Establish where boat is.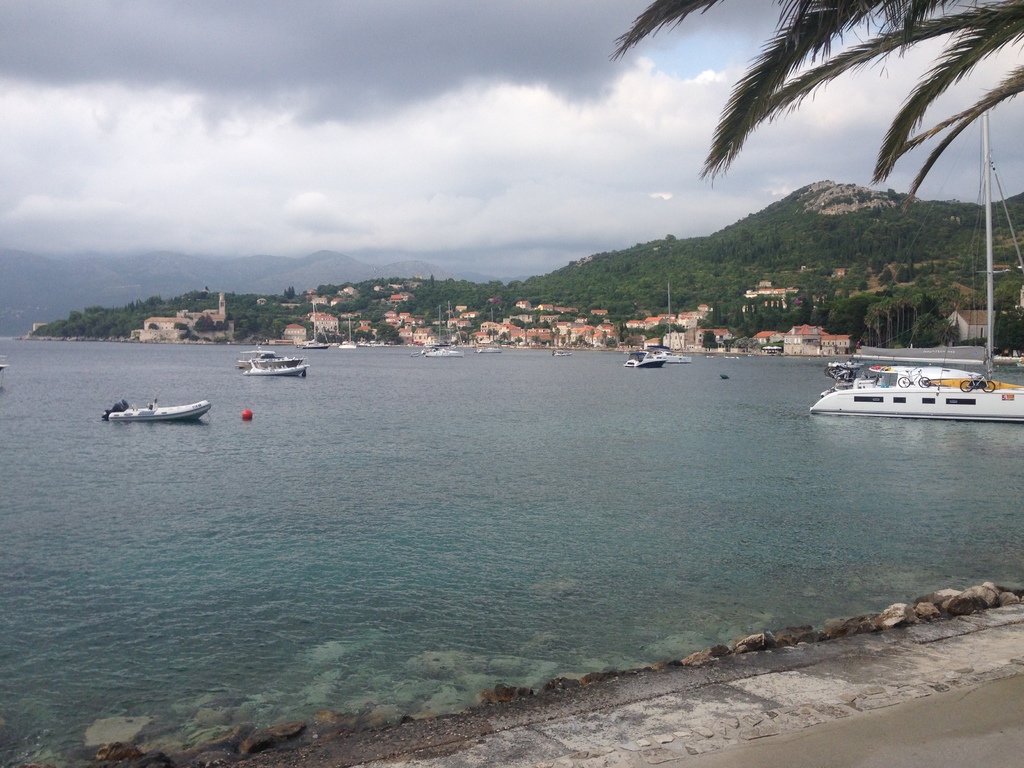
Established at detection(423, 300, 465, 359).
